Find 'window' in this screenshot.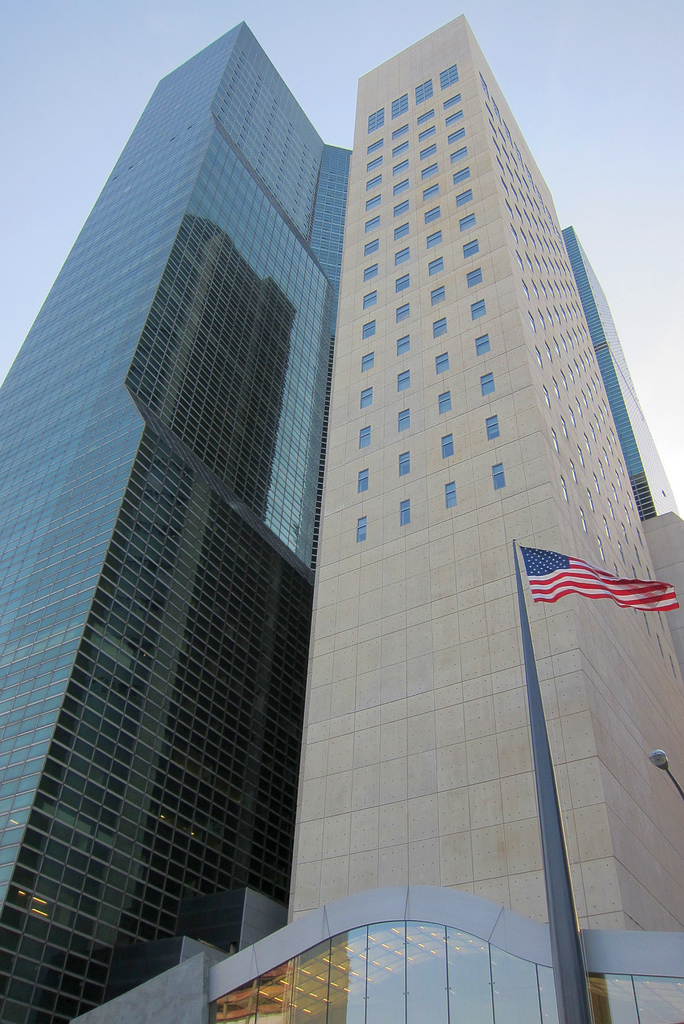
The bounding box for 'window' is detection(440, 92, 464, 111).
